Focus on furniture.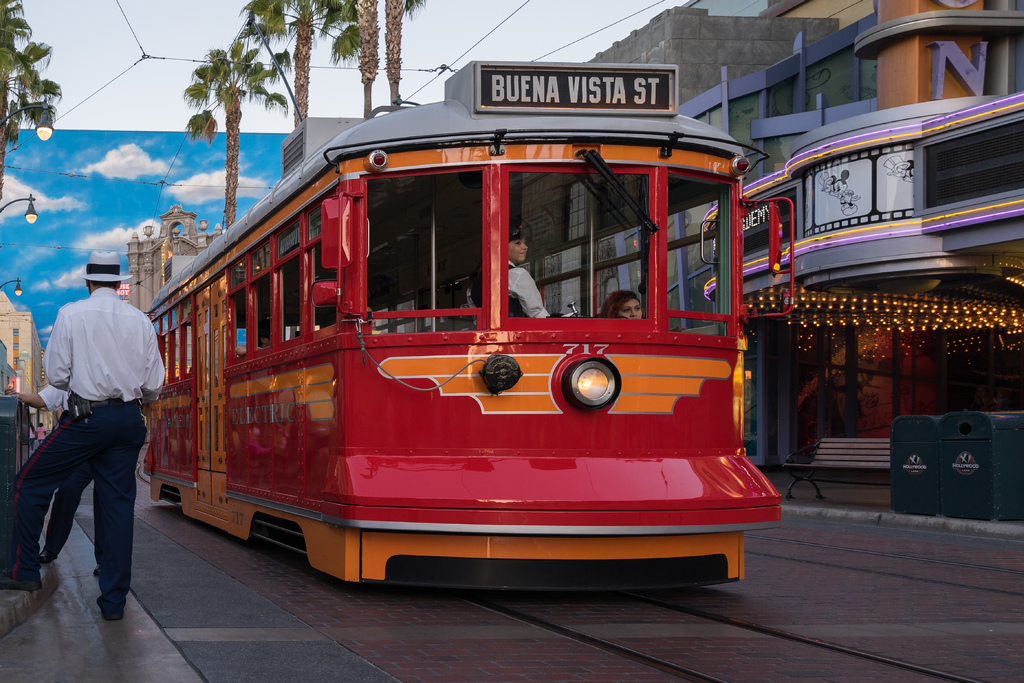
Focused at [783,435,889,498].
